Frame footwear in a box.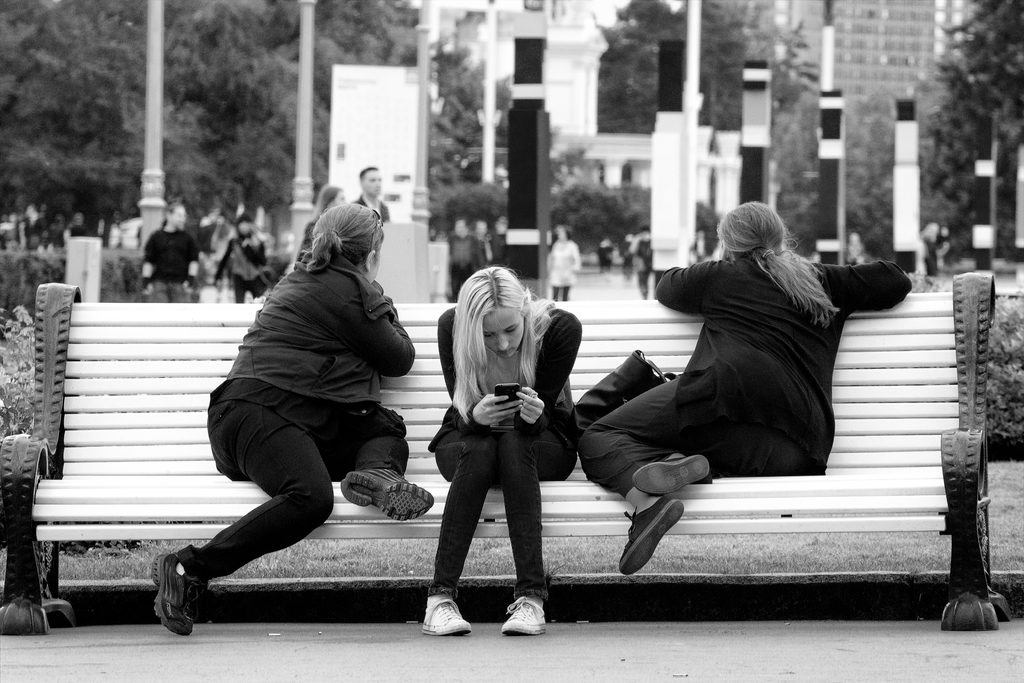
151, 541, 198, 633.
